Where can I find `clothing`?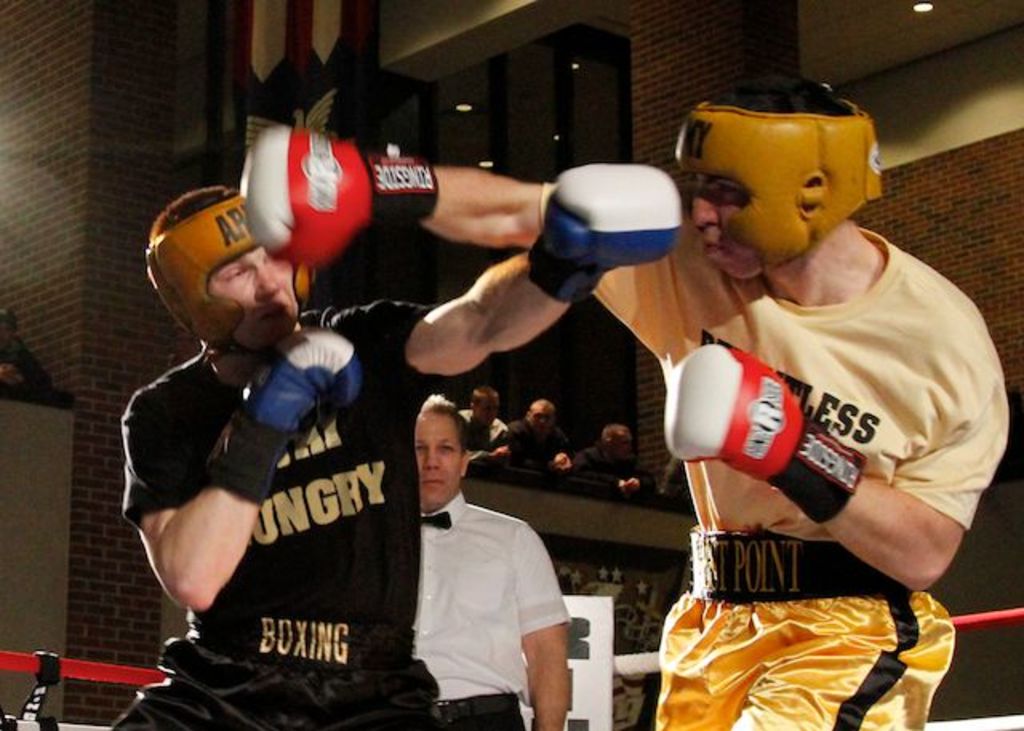
You can find it at detection(504, 416, 563, 480).
